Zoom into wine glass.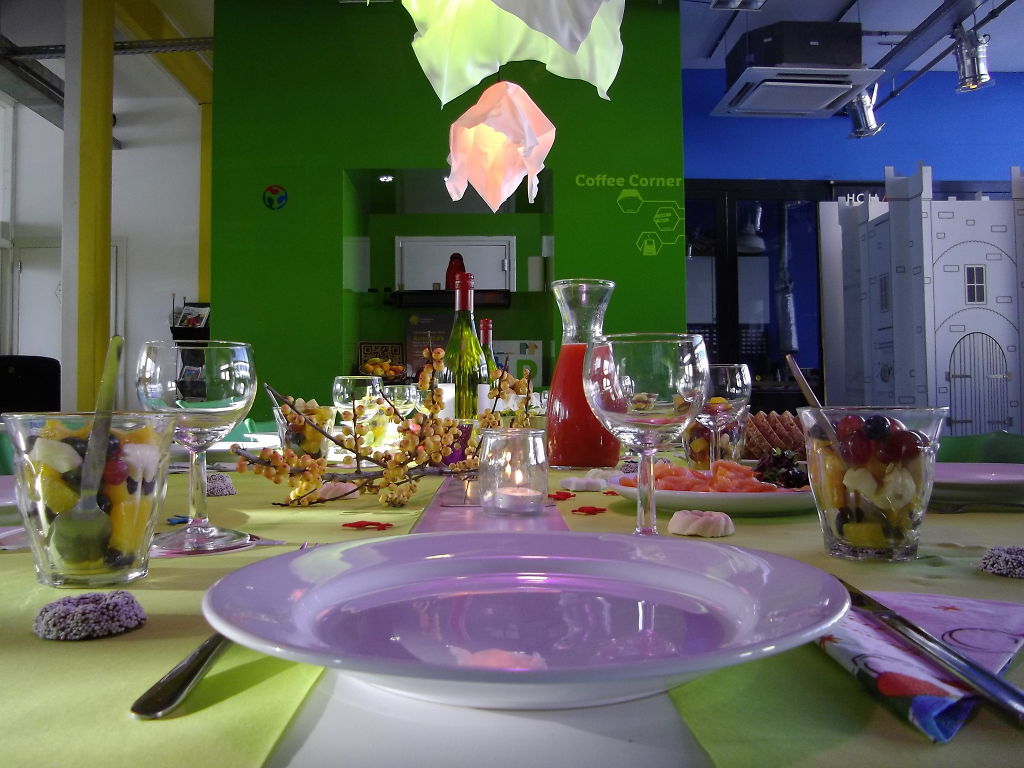
Zoom target: 411 381 426 415.
